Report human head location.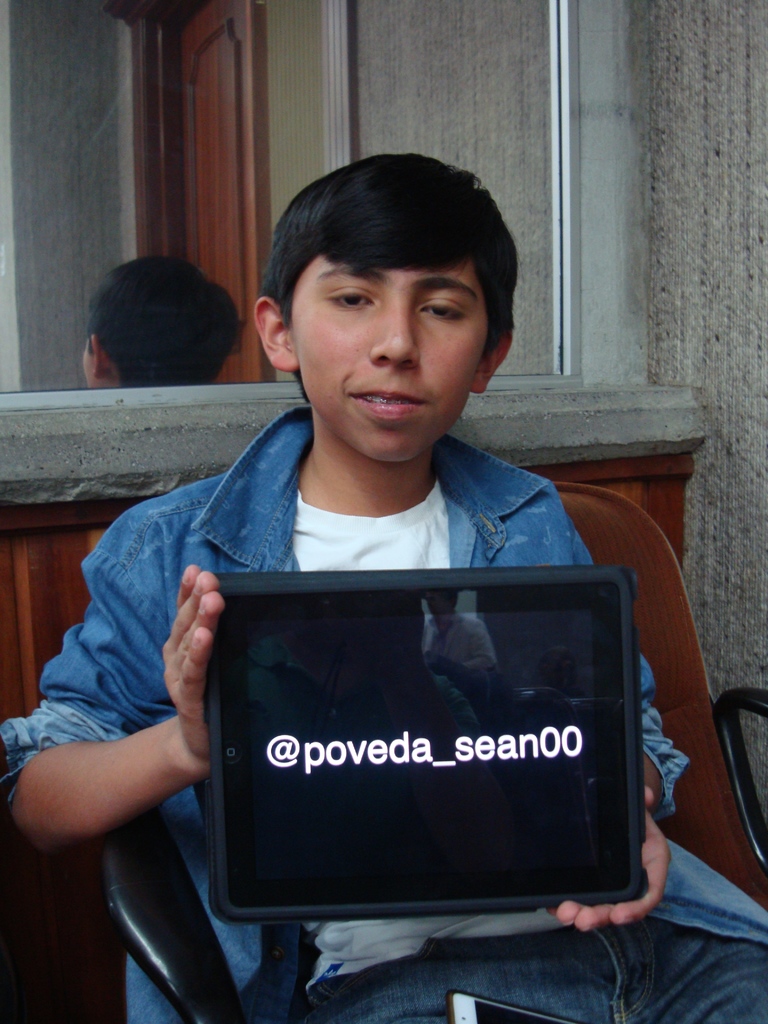
Report: <bbox>237, 137, 528, 432</bbox>.
